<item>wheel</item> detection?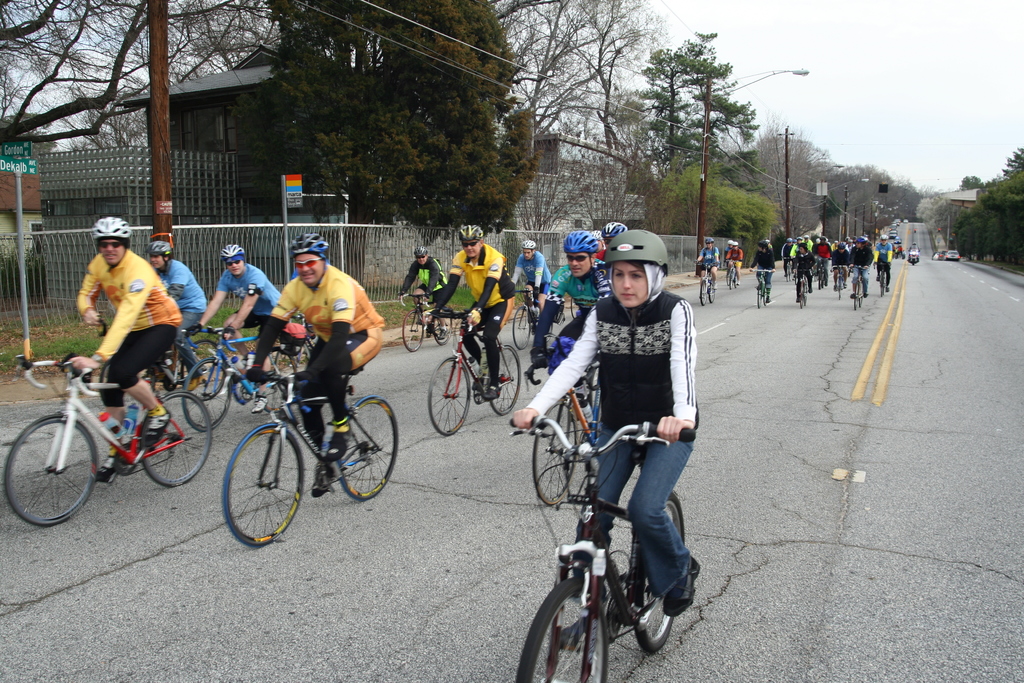
400:313:425:350
